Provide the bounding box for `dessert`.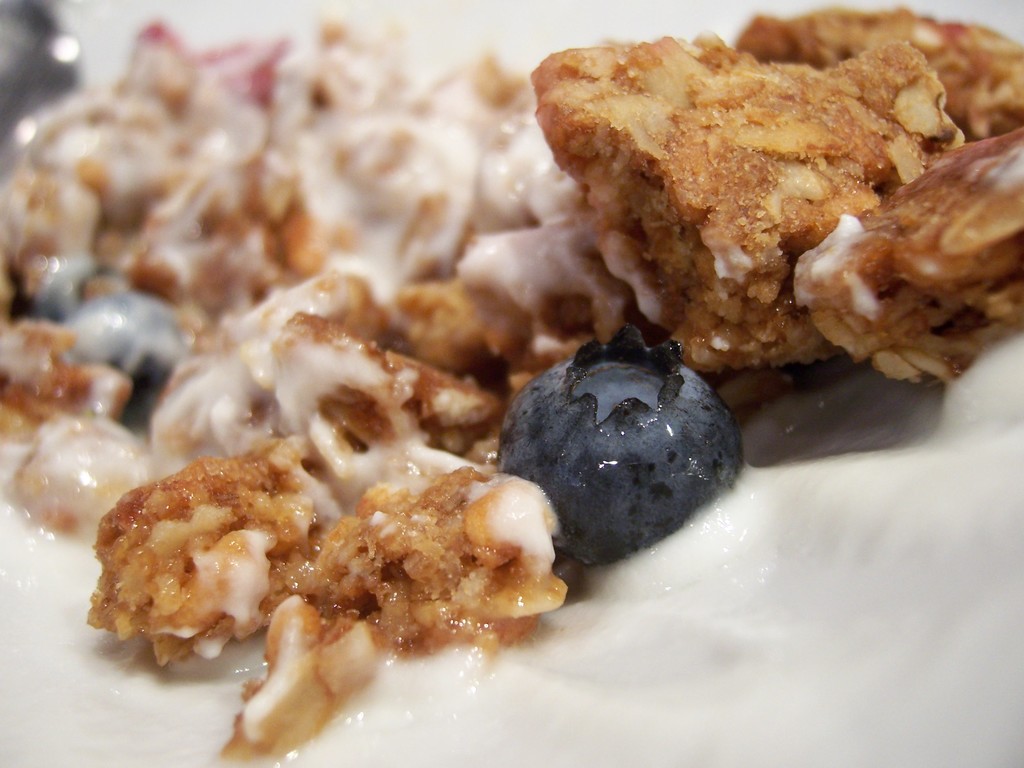
bbox=[48, 12, 966, 716].
